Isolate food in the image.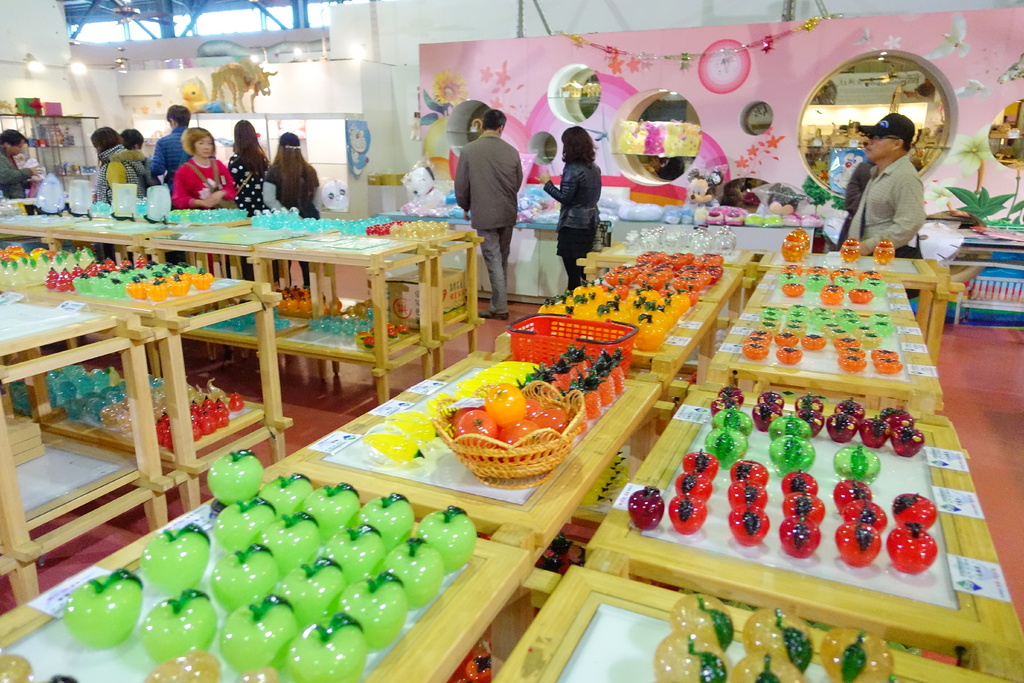
Isolated region: bbox(831, 335, 860, 352).
